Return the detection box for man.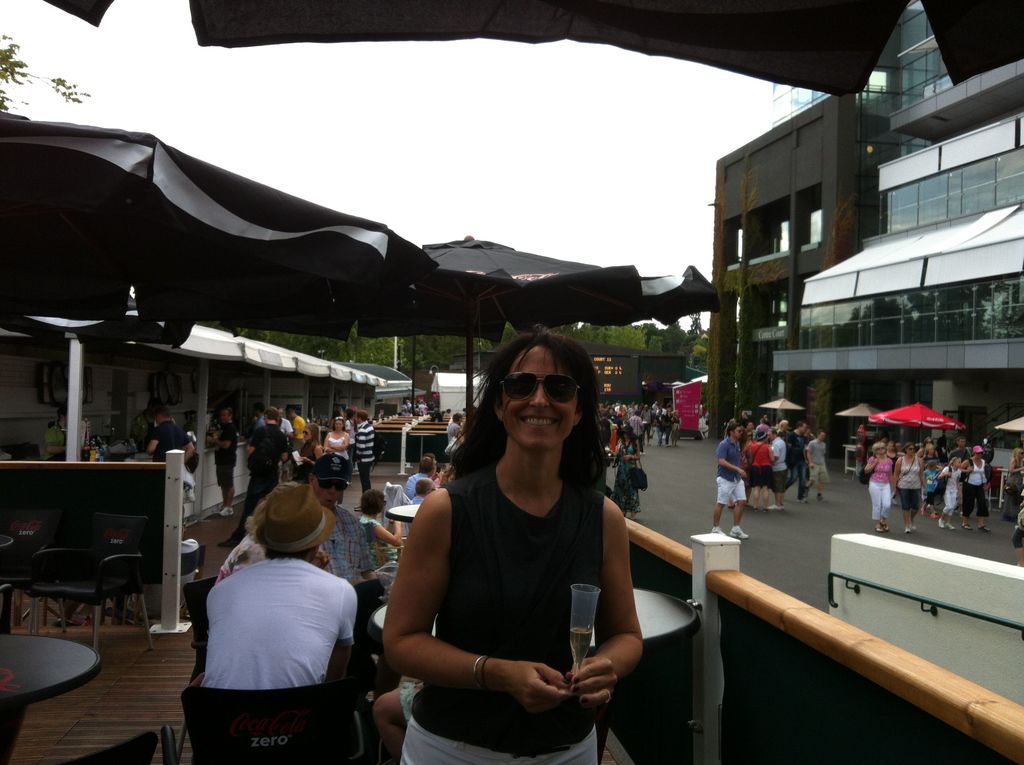
<region>806, 430, 829, 504</region>.
